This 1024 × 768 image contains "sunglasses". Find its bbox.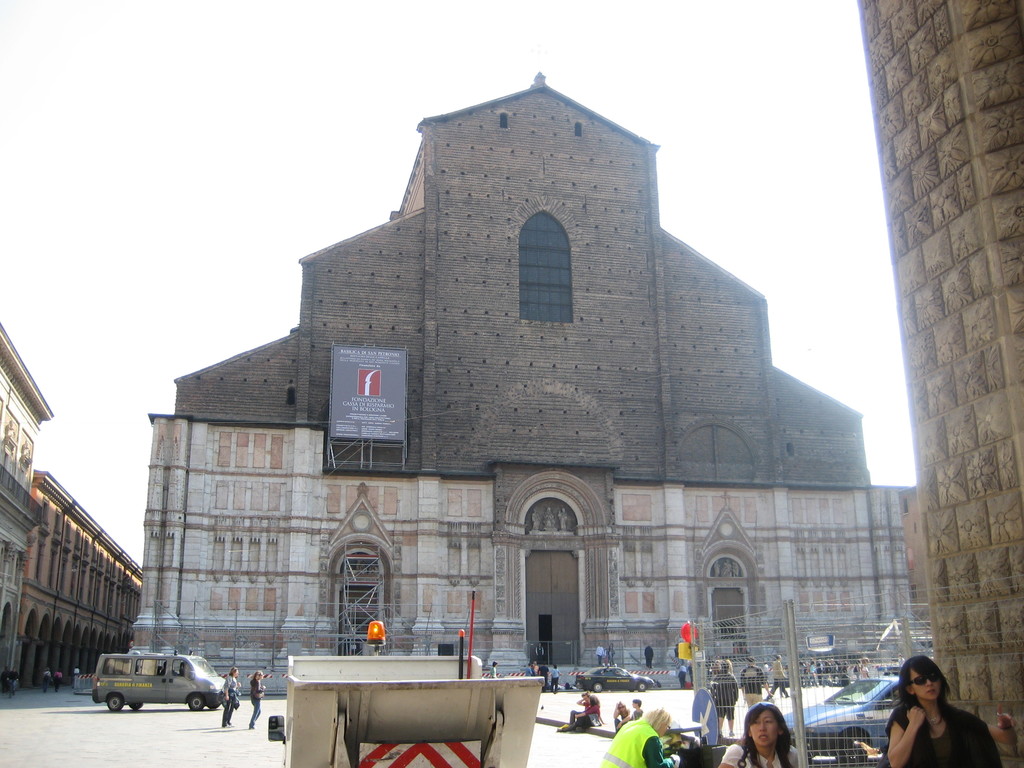
crop(752, 703, 773, 706).
